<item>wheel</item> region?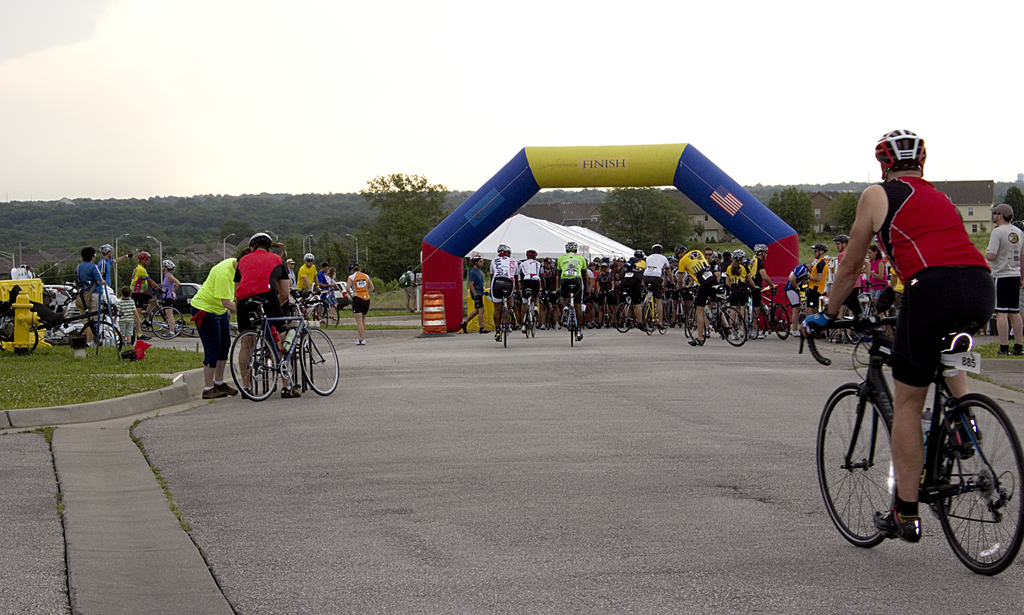
542, 305, 550, 330
